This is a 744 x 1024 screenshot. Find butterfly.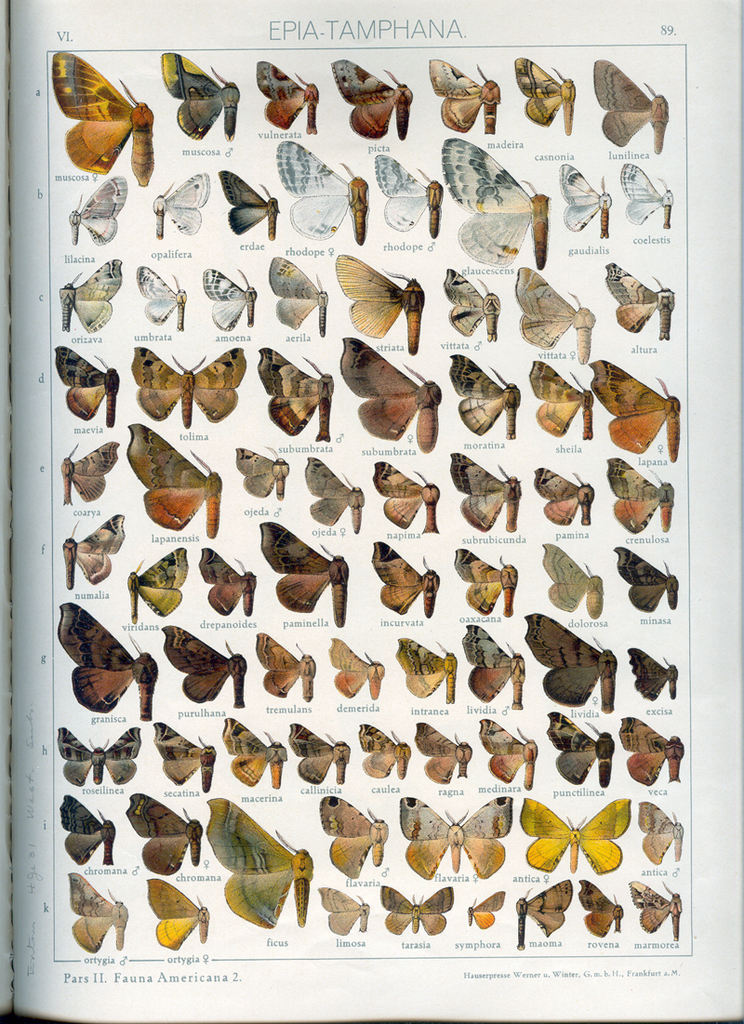
Bounding box: bbox=[604, 262, 671, 339].
